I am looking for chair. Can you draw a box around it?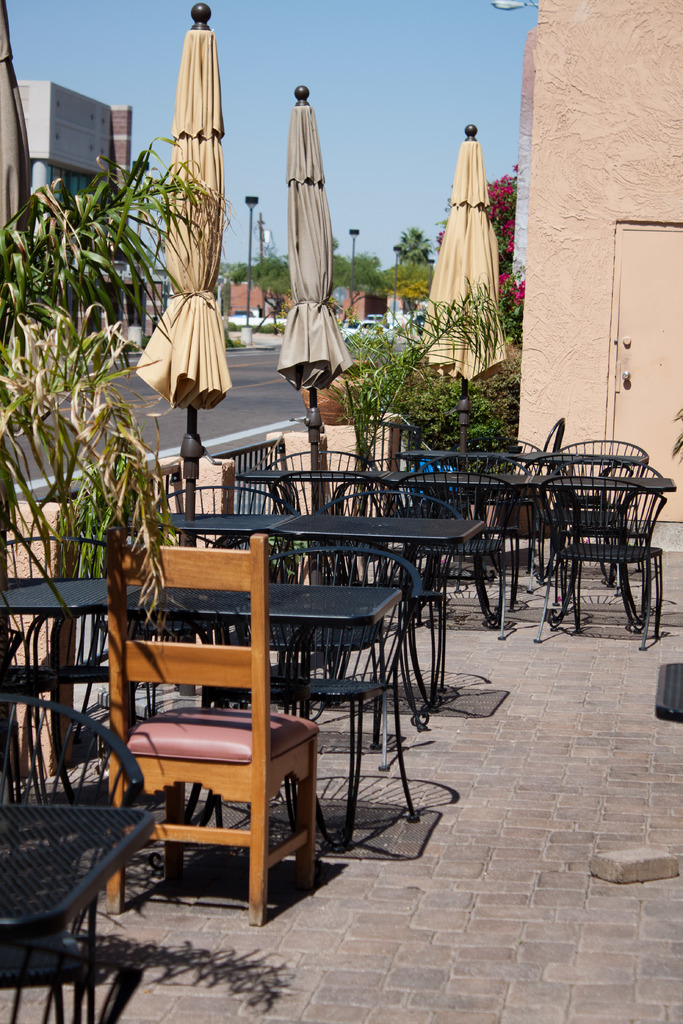
Sure, the bounding box is x1=415, y1=452, x2=534, y2=632.
